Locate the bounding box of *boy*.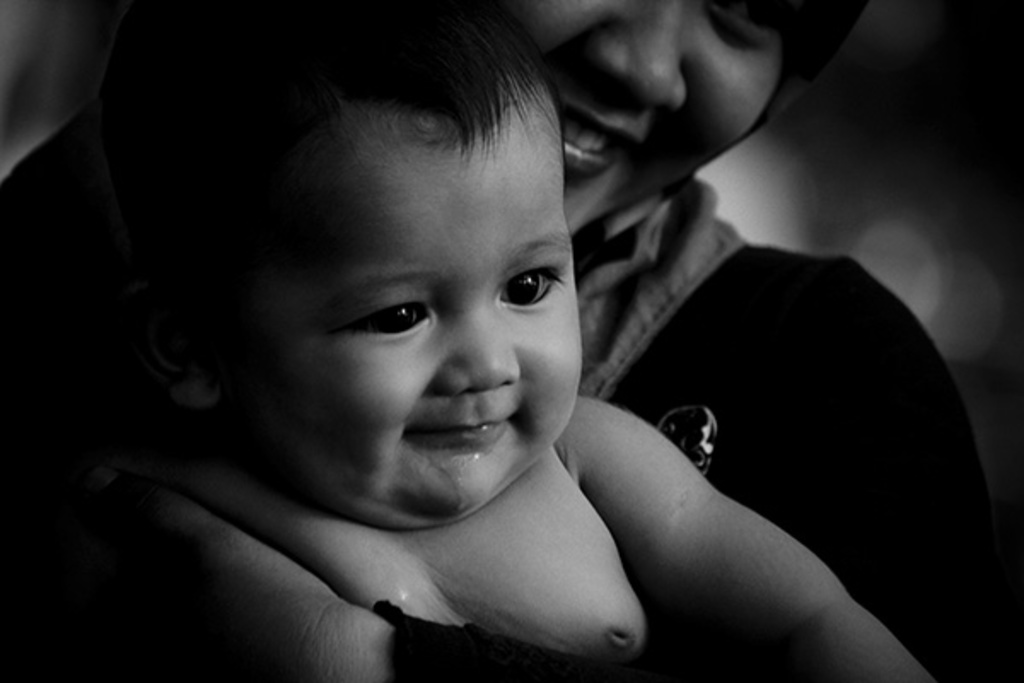
Bounding box: <bbox>125, 32, 949, 661</bbox>.
